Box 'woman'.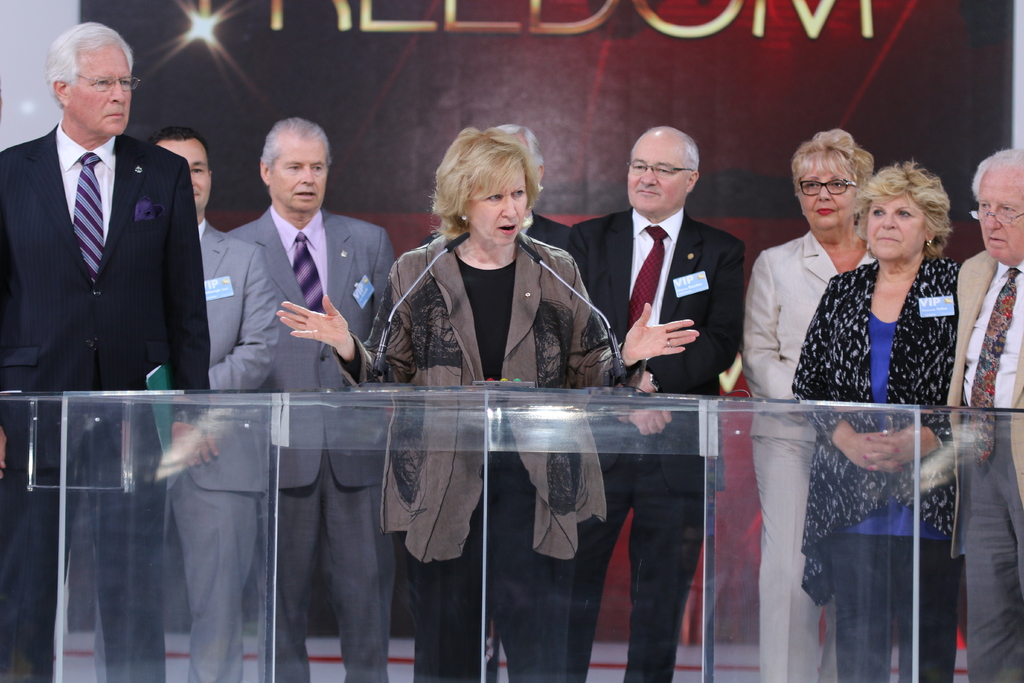
x1=733 y1=129 x2=886 y2=682.
